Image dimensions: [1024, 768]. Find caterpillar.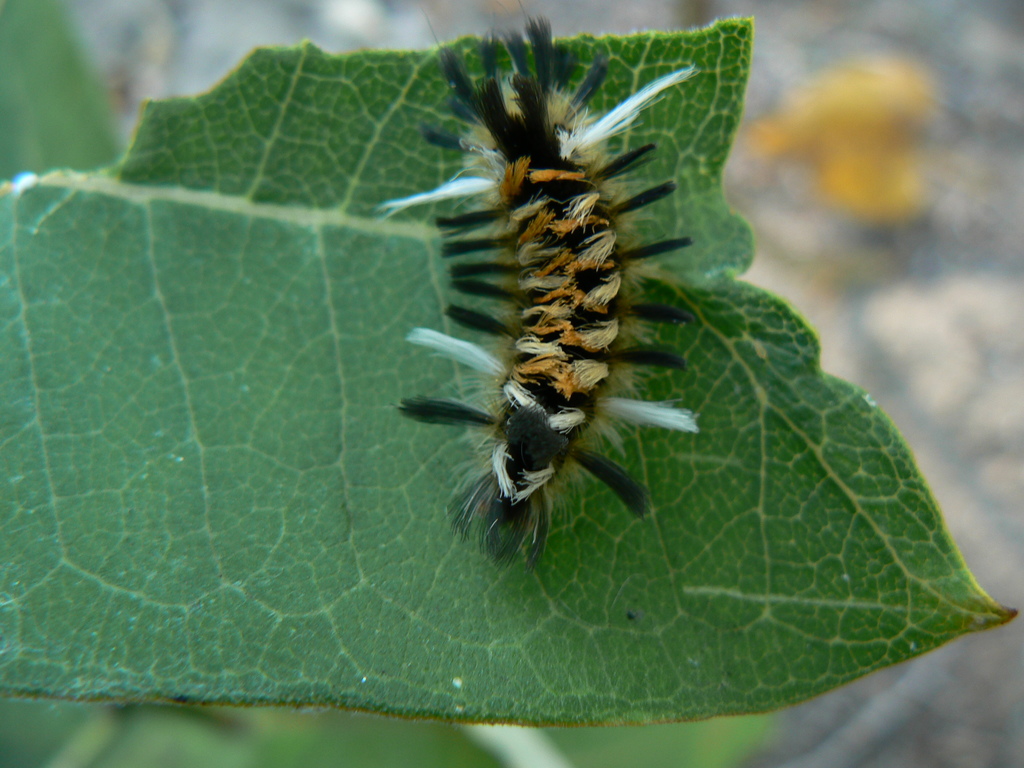
(378,0,702,569).
